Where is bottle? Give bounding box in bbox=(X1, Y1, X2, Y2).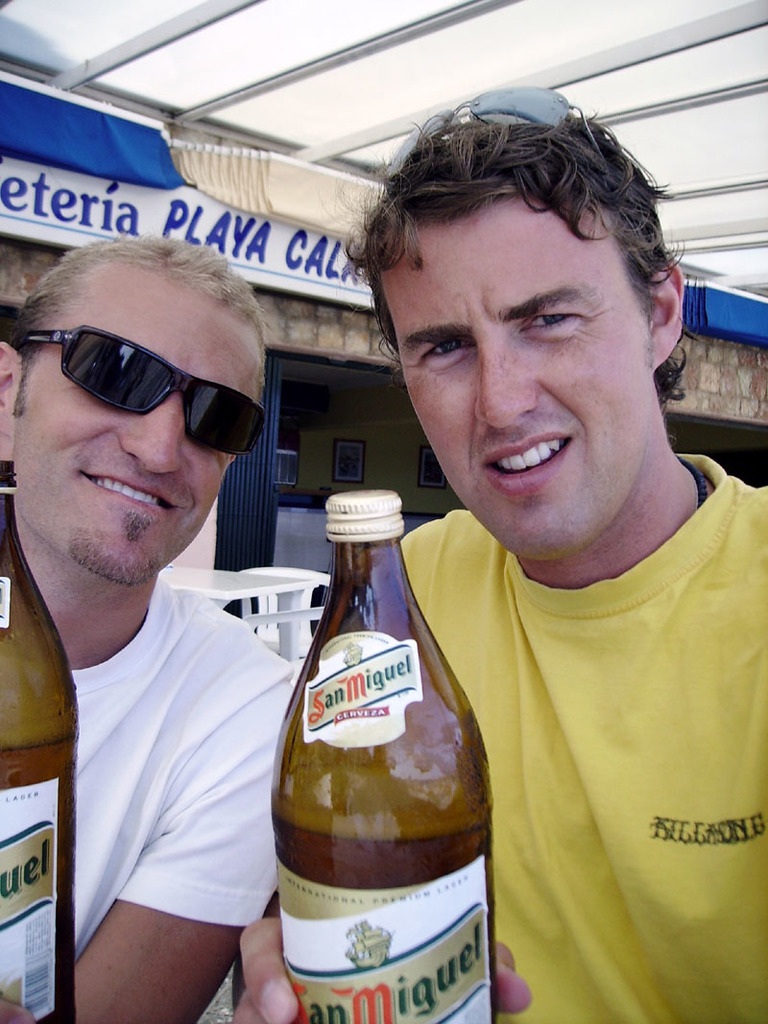
bbox=(0, 455, 77, 1023).
